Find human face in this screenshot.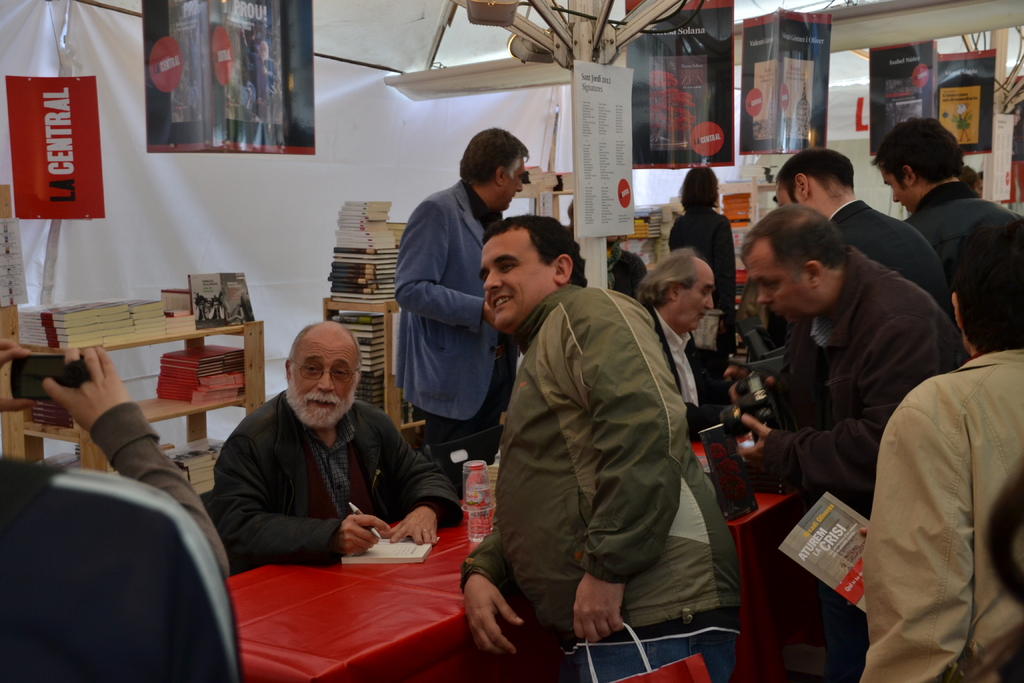
The bounding box for human face is left=473, top=234, right=548, bottom=338.
